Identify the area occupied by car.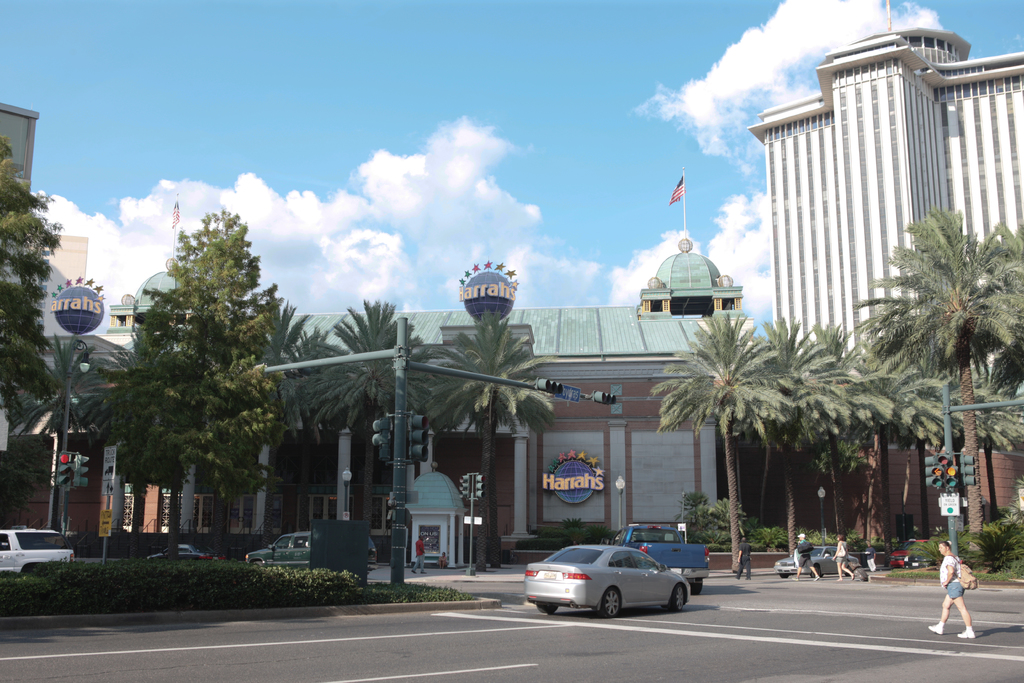
Area: [892, 539, 933, 567].
